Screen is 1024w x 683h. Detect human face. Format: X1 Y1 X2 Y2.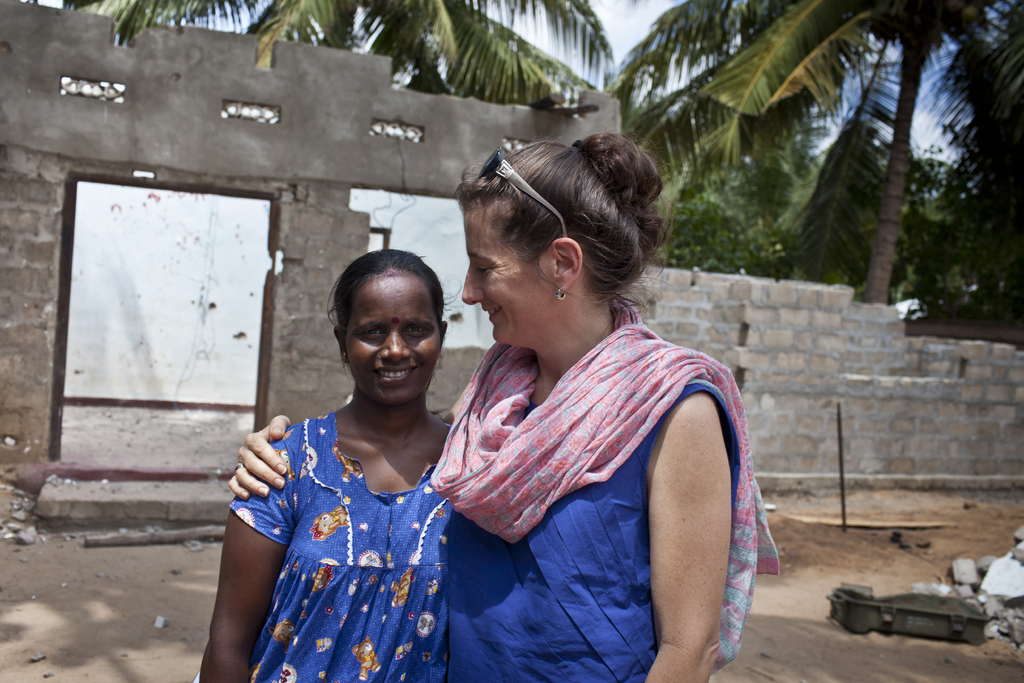
461 199 543 343.
